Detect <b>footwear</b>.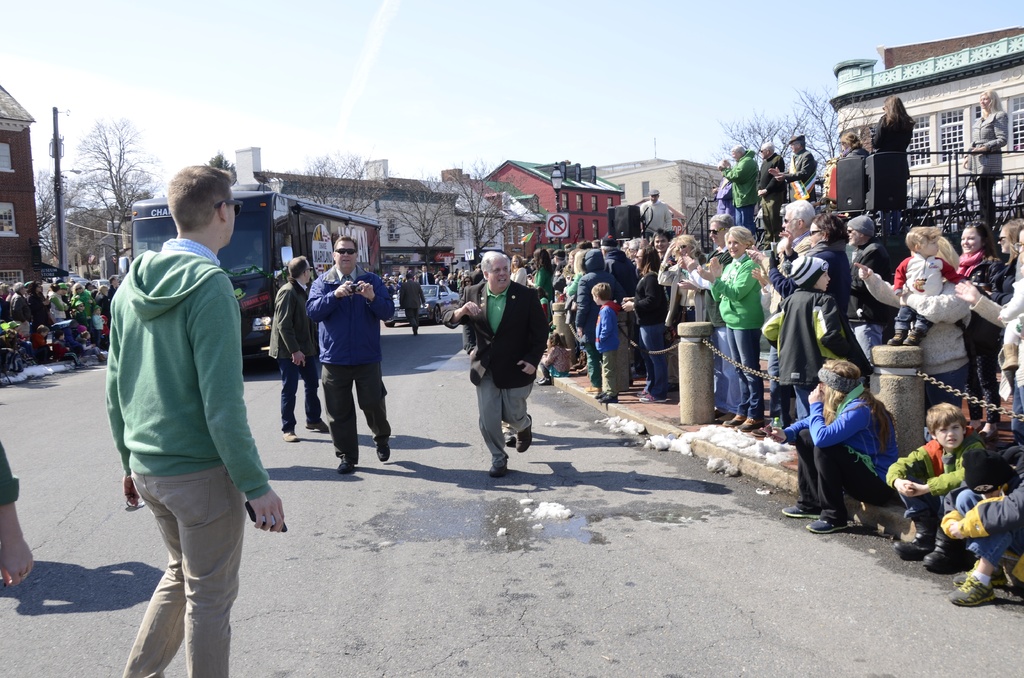
Detected at x1=778 y1=506 x2=823 y2=520.
